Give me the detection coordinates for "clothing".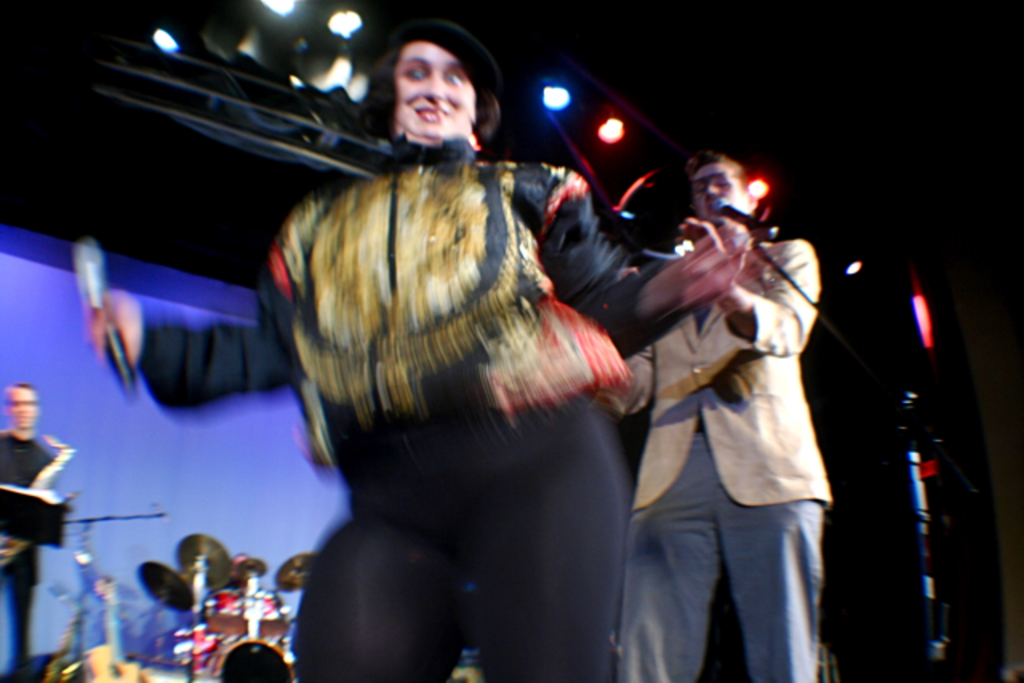
crop(162, 104, 747, 673).
